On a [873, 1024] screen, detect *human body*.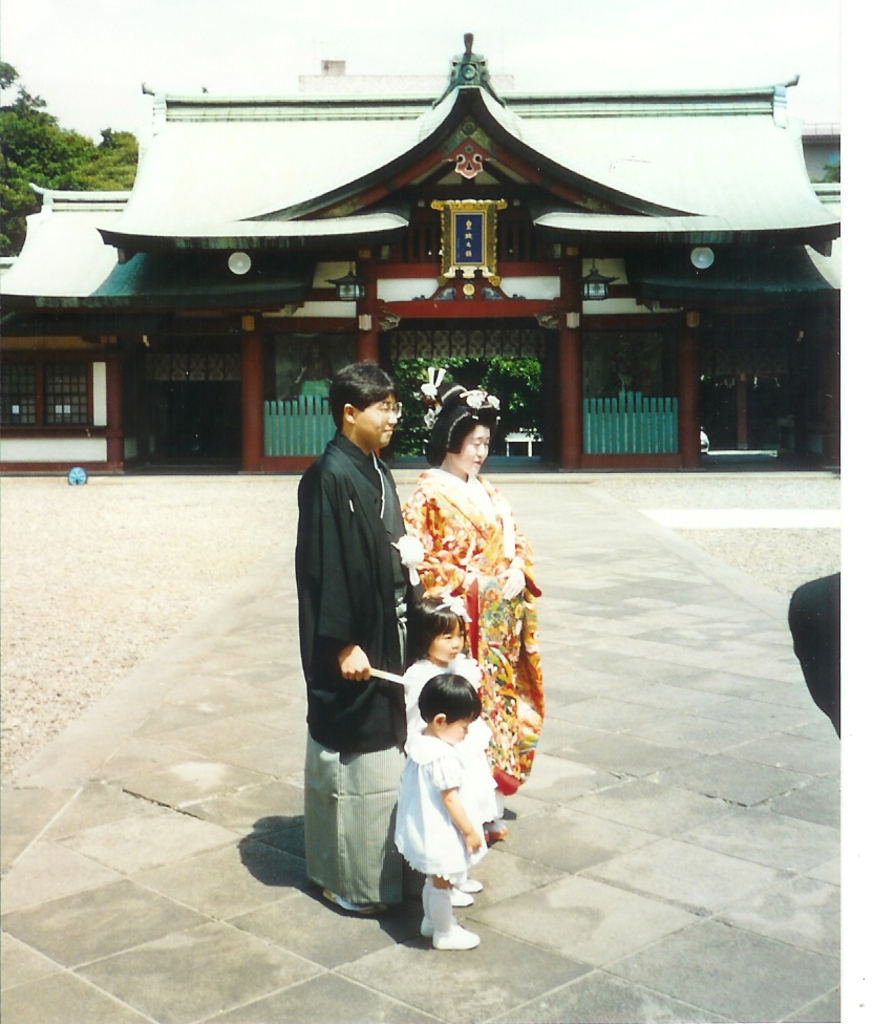
rect(292, 360, 422, 921).
